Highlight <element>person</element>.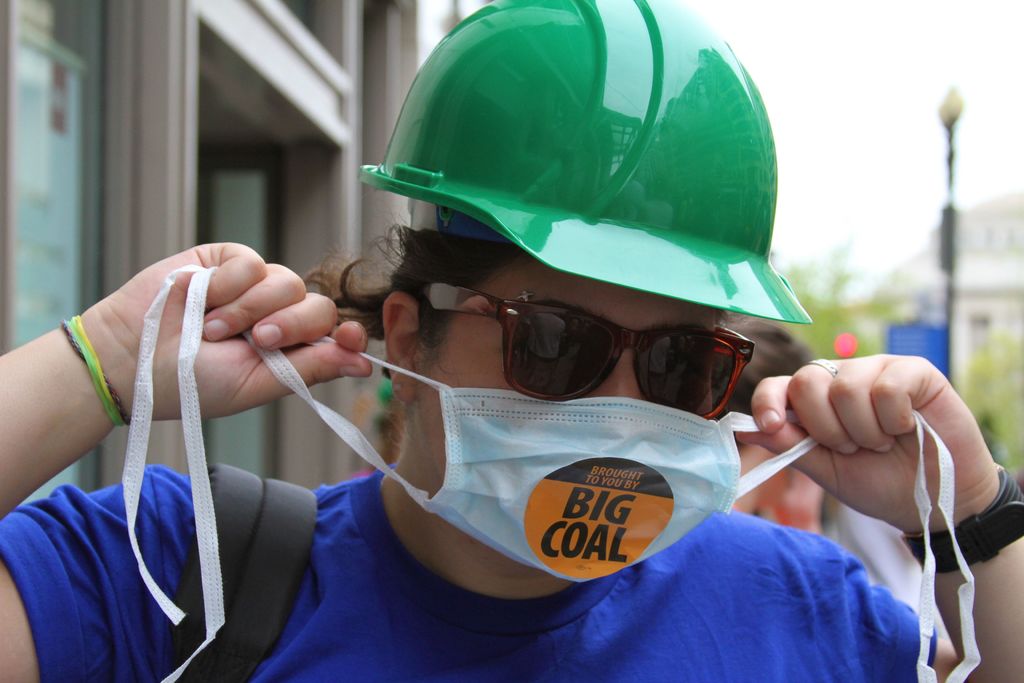
Highlighted region: detection(0, 0, 1023, 682).
